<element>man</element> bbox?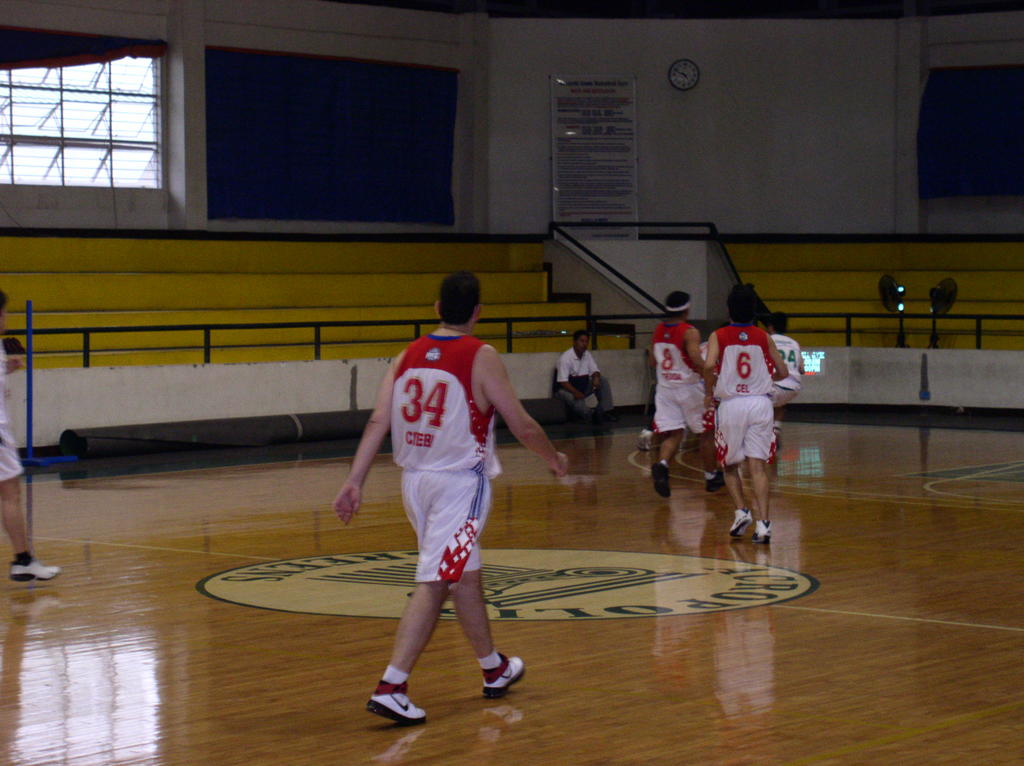
left=342, top=263, right=557, bottom=724
